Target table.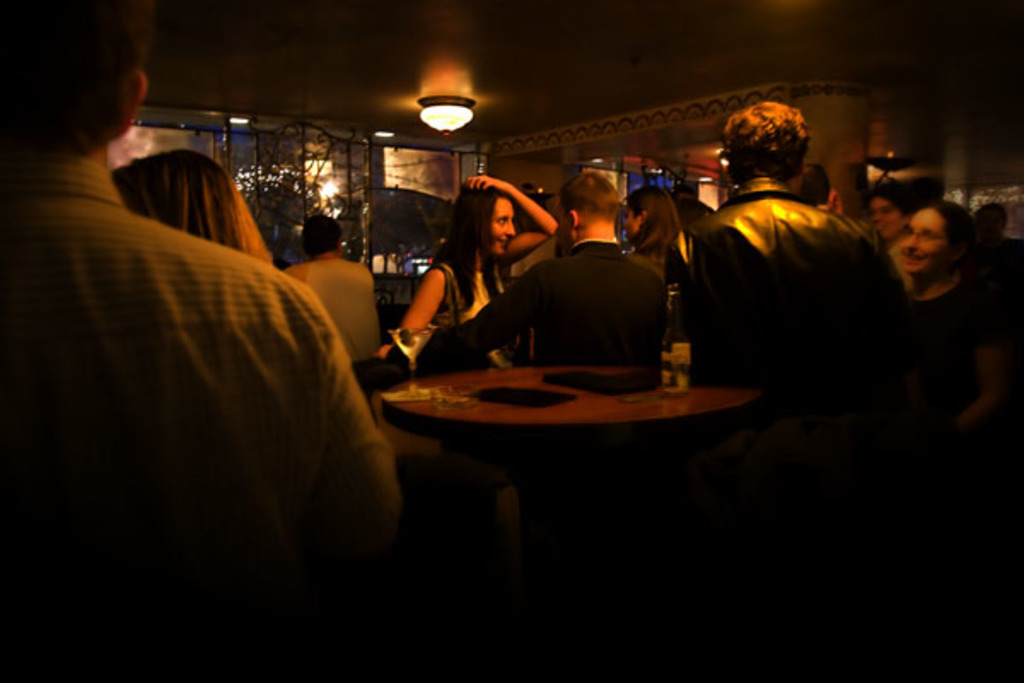
Target region: BBox(345, 326, 794, 596).
